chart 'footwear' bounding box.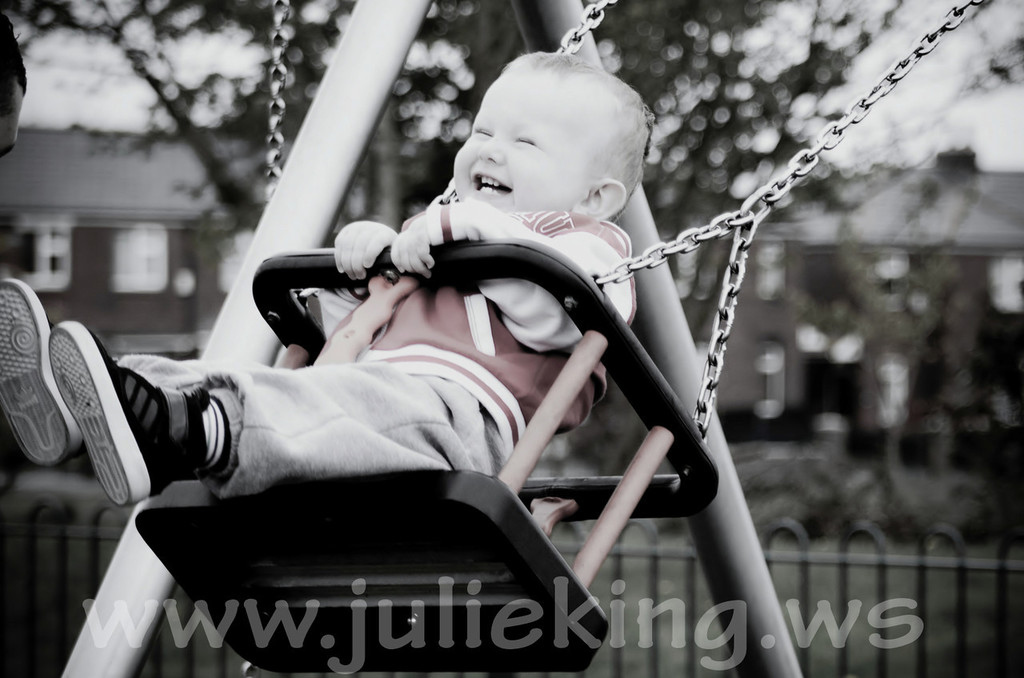
Charted: bbox(14, 293, 194, 564).
